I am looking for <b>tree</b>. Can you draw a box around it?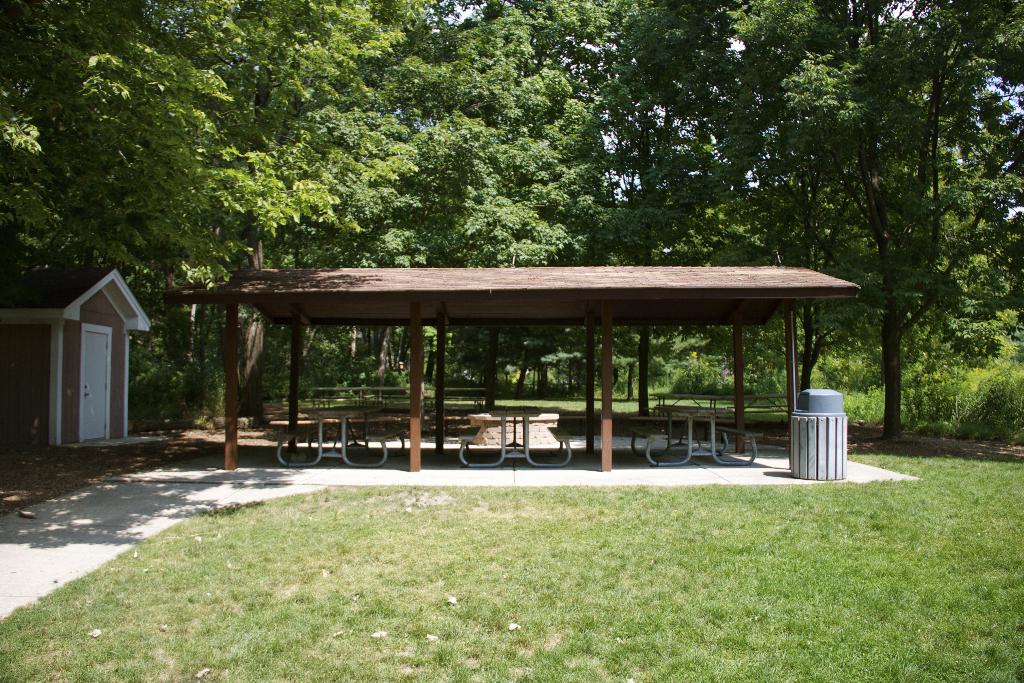
Sure, the bounding box is {"x1": 0, "y1": 0, "x2": 1023, "y2": 411}.
